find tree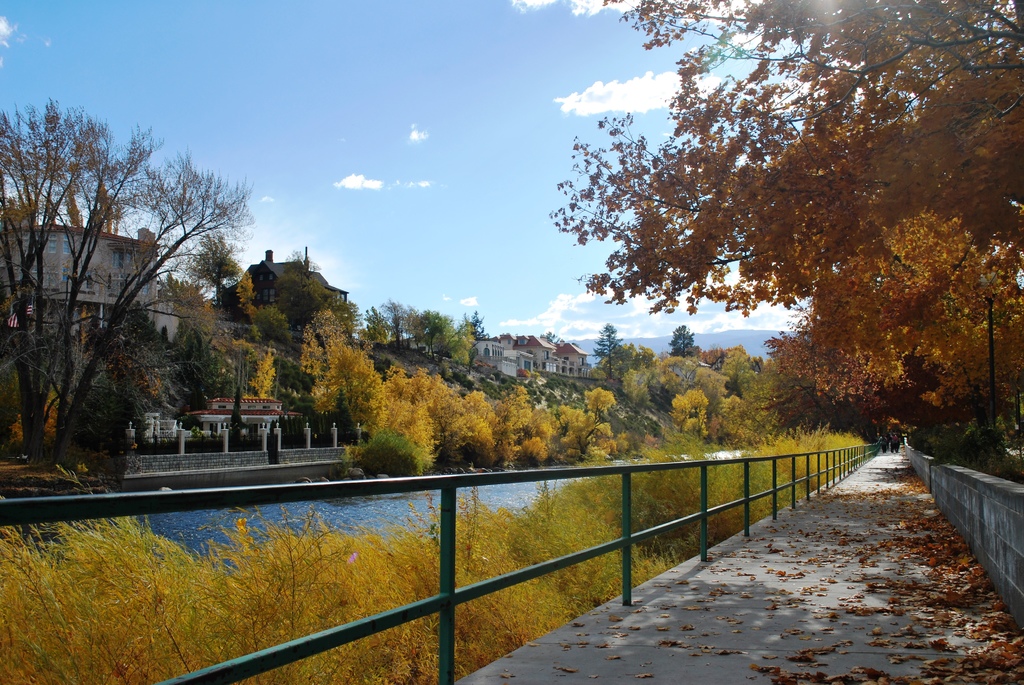
select_region(307, 313, 382, 433)
